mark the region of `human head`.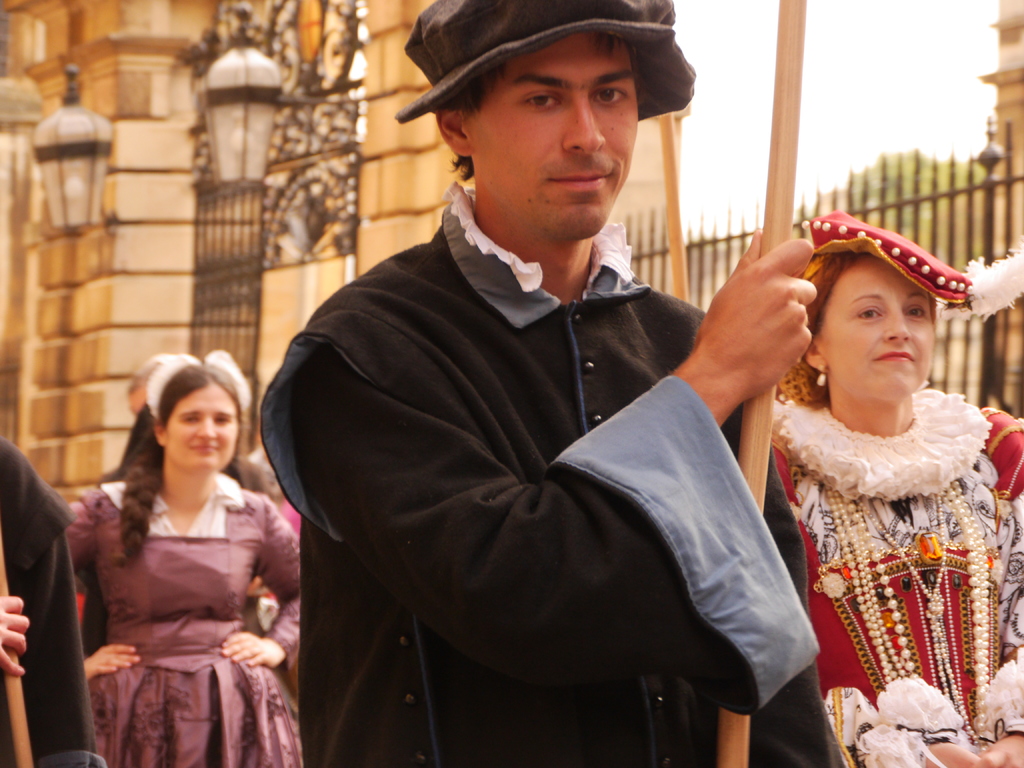
Region: (792, 204, 983, 420).
